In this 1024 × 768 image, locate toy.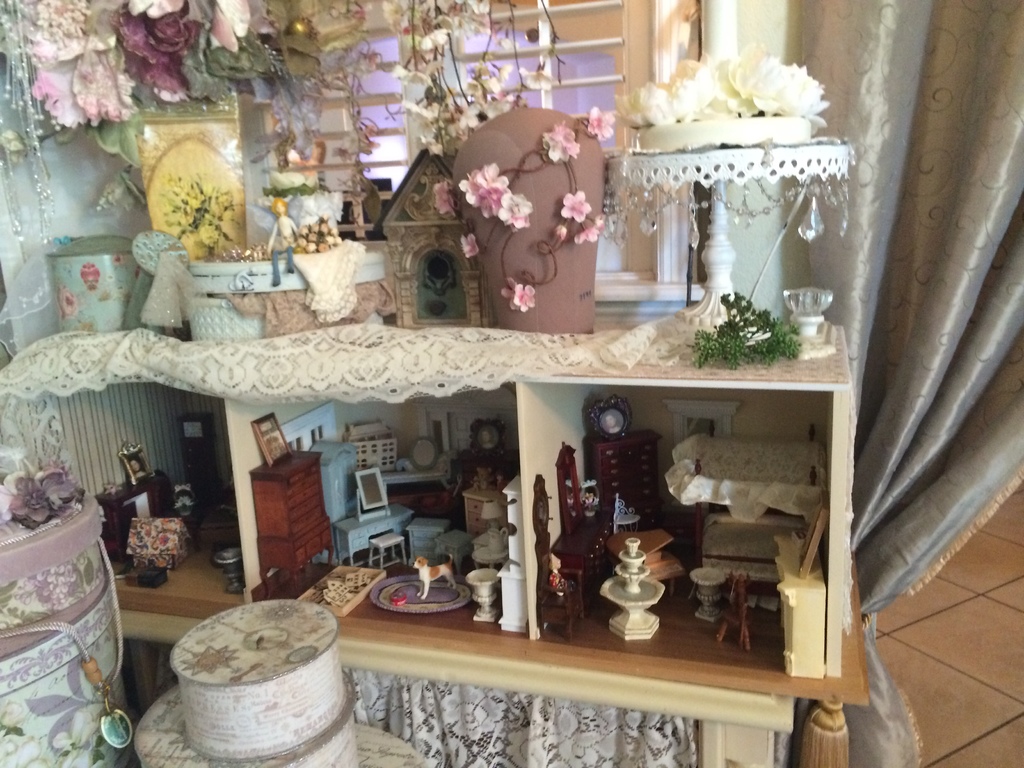
Bounding box: x1=366, y1=90, x2=588, y2=348.
